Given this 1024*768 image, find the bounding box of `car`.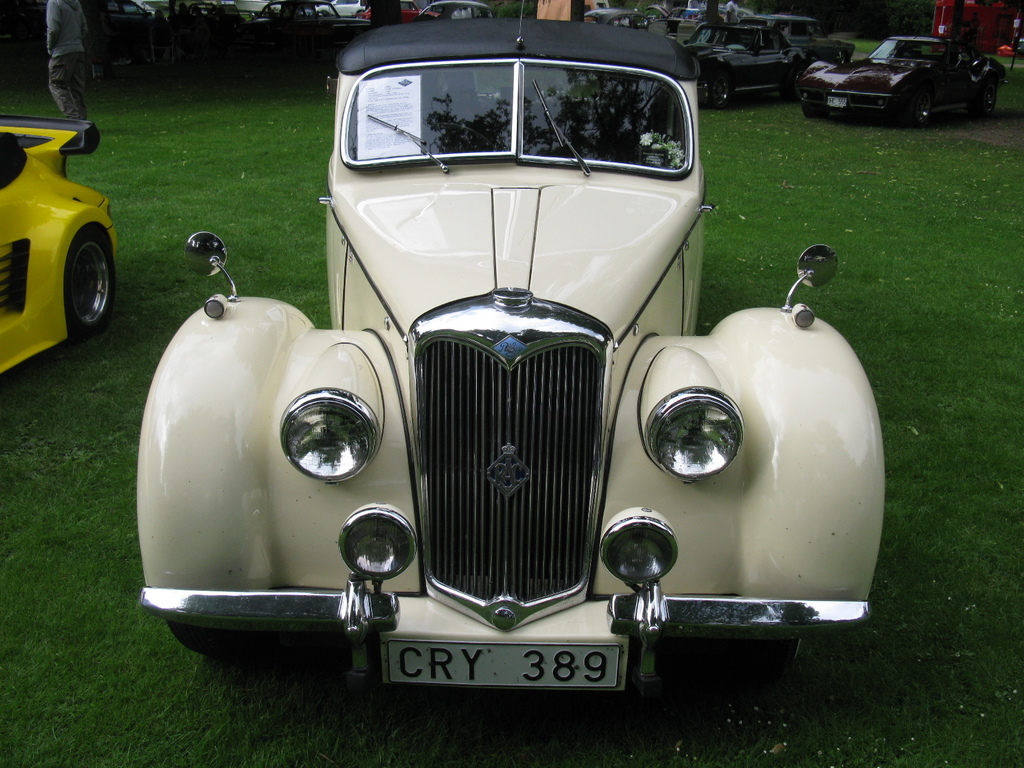
l=810, t=31, r=1010, b=132.
